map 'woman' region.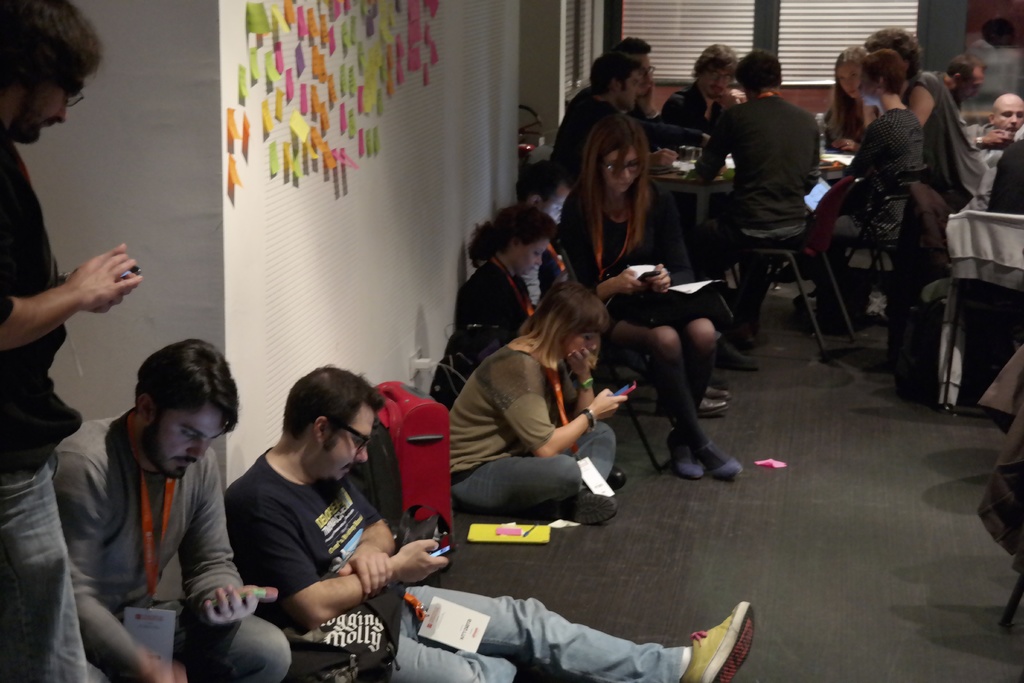
Mapped to crop(830, 27, 990, 210).
